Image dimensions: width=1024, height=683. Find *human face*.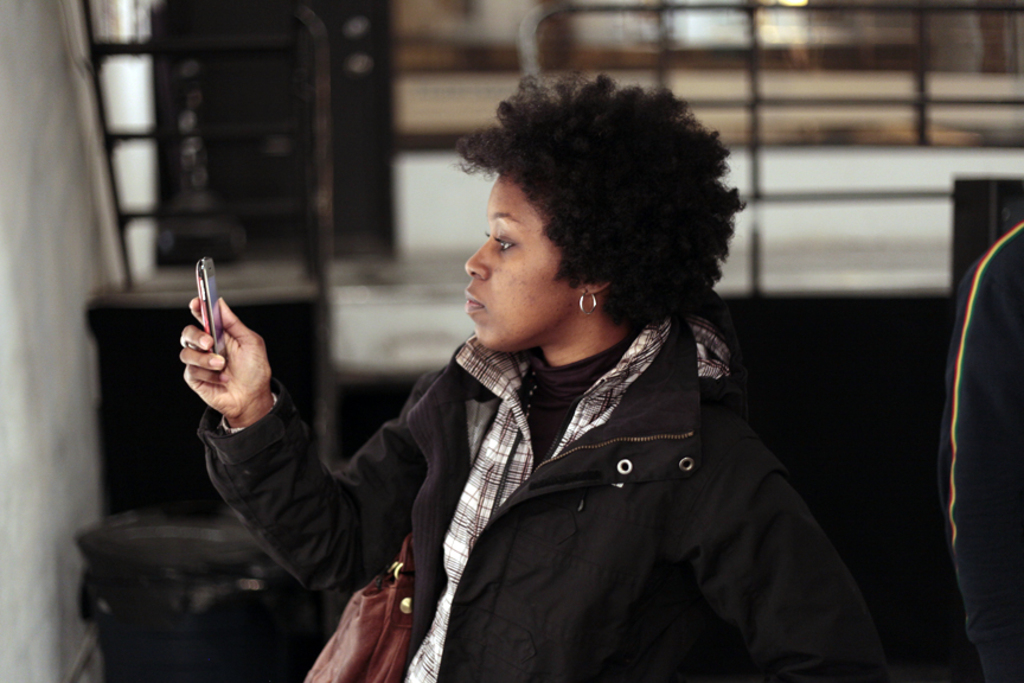
bbox=(465, 177, 572, 353).
